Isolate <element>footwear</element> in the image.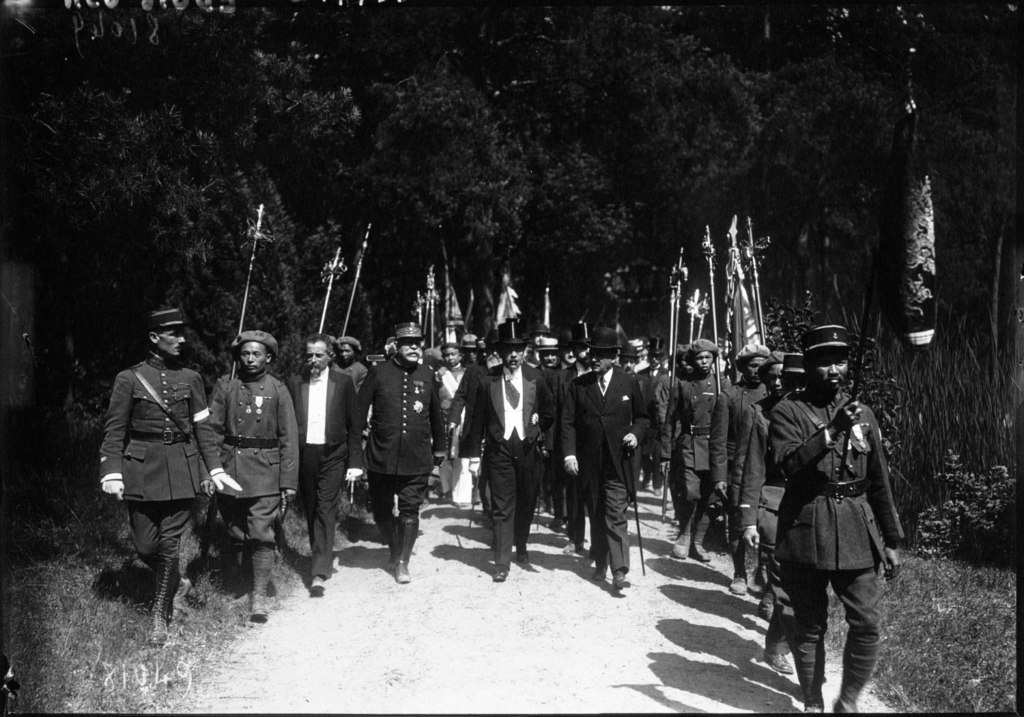
Isolated region: x1=690, y1=541, x2=710, y2=563.
